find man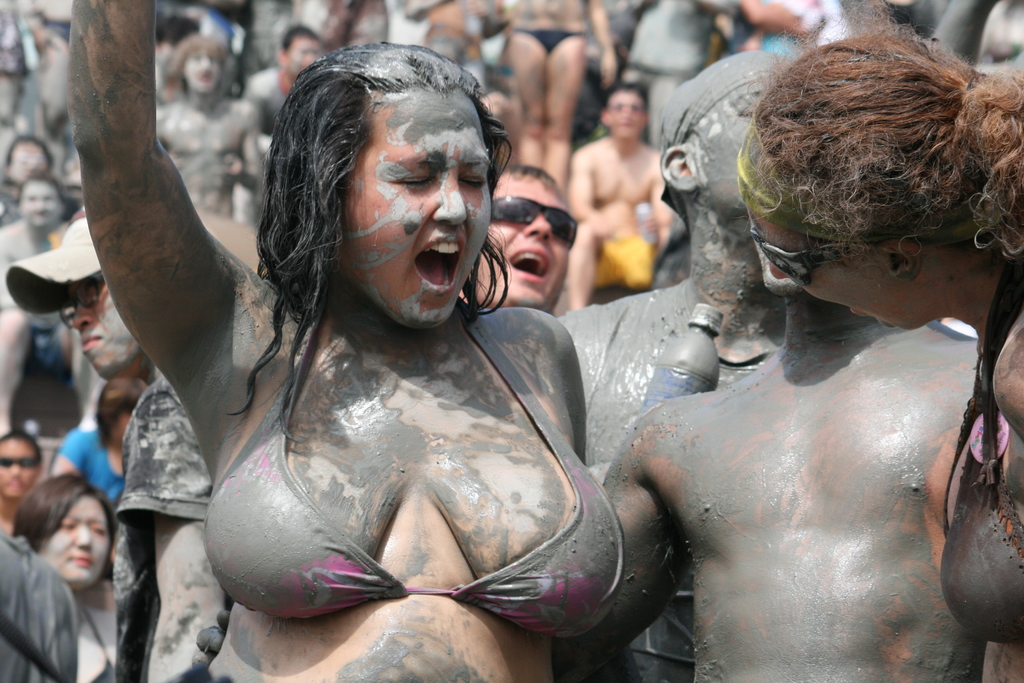
(0, 429, 45, 528)
